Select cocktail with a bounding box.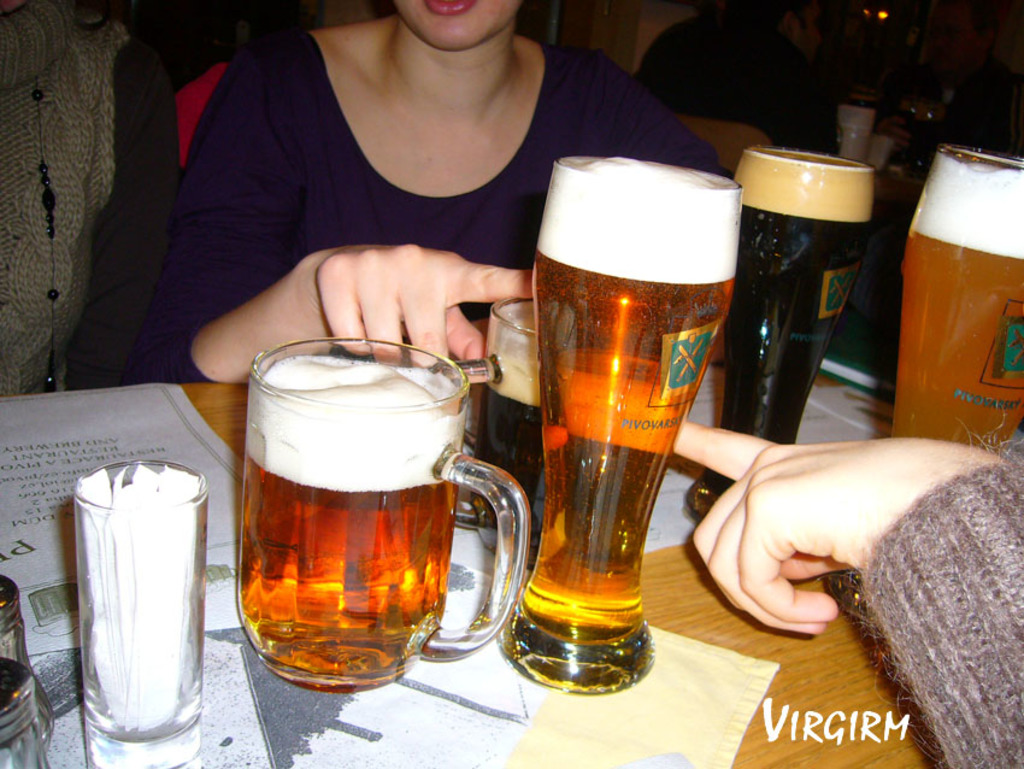
crop(689, 143, 876, 513).
